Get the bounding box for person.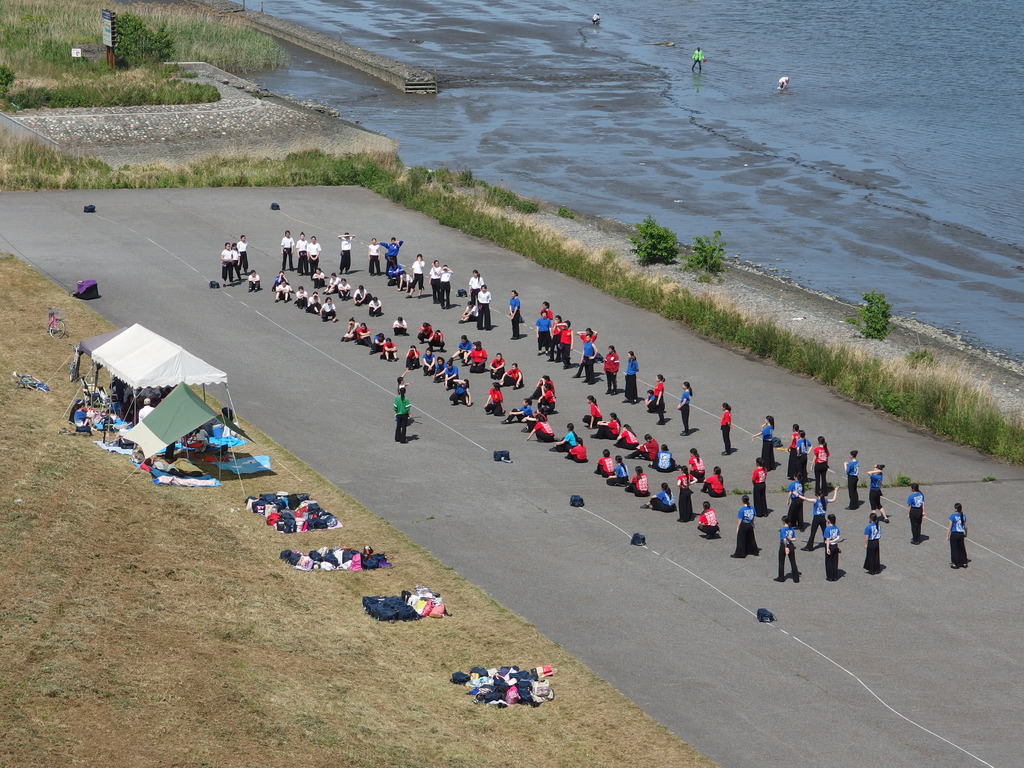
344/283/348/292.
